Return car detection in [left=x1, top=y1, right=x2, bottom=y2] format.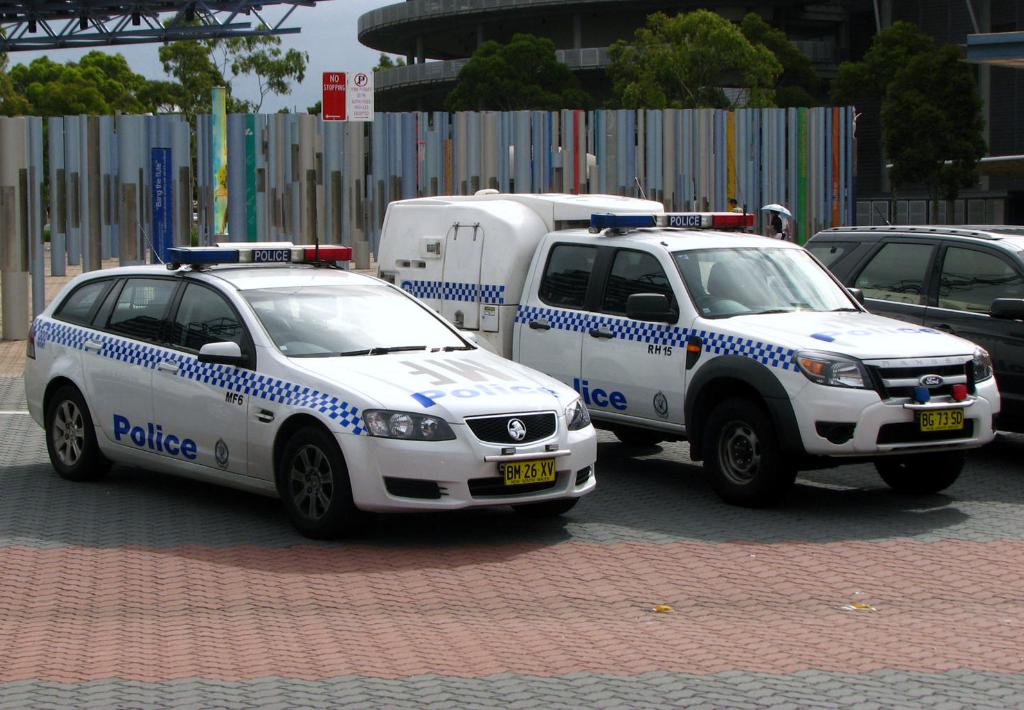
[left=14, top=252, right=597, bottom=538].
